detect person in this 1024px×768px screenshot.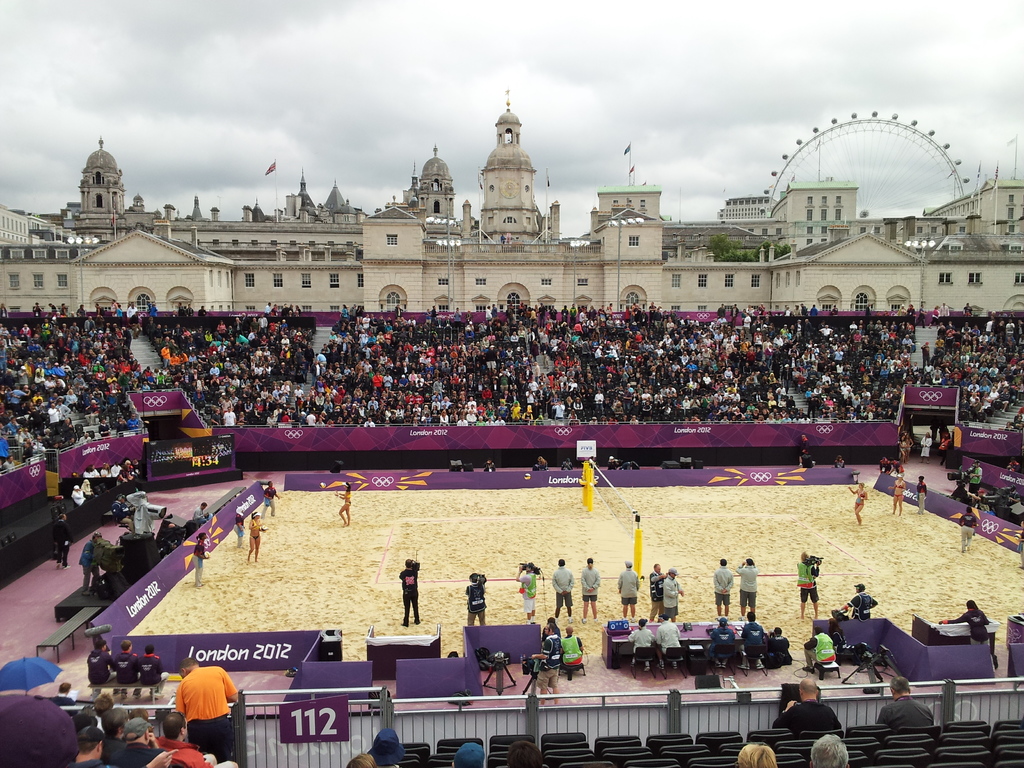
Detection: (x1=484, y1=458, x2=495, y2=475).
